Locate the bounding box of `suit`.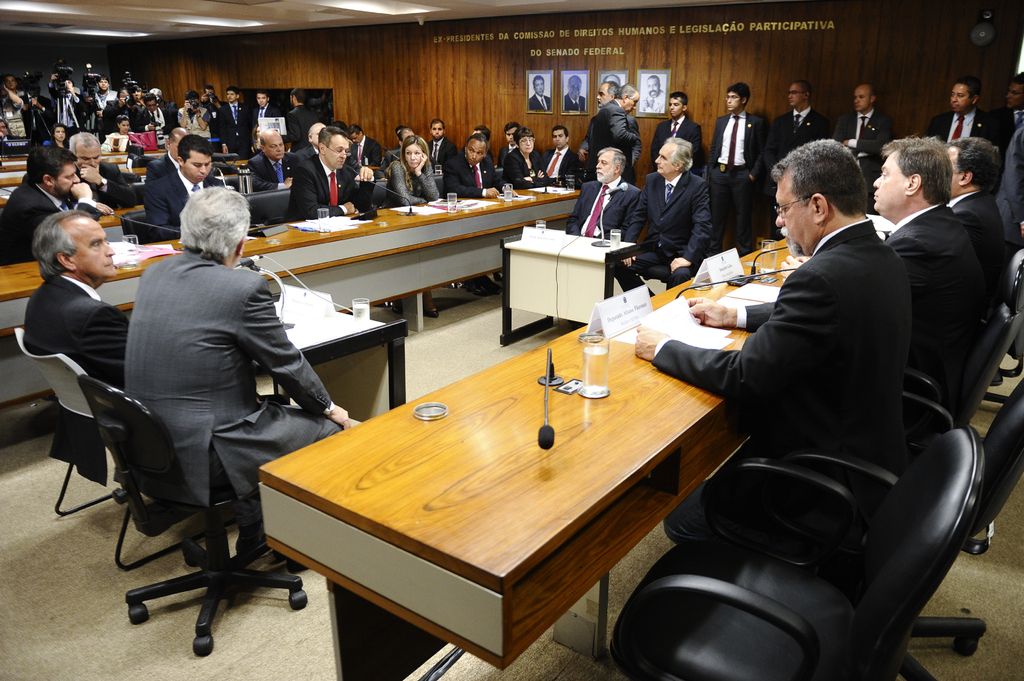
Bounding box: 584, 102, 636, 179.
